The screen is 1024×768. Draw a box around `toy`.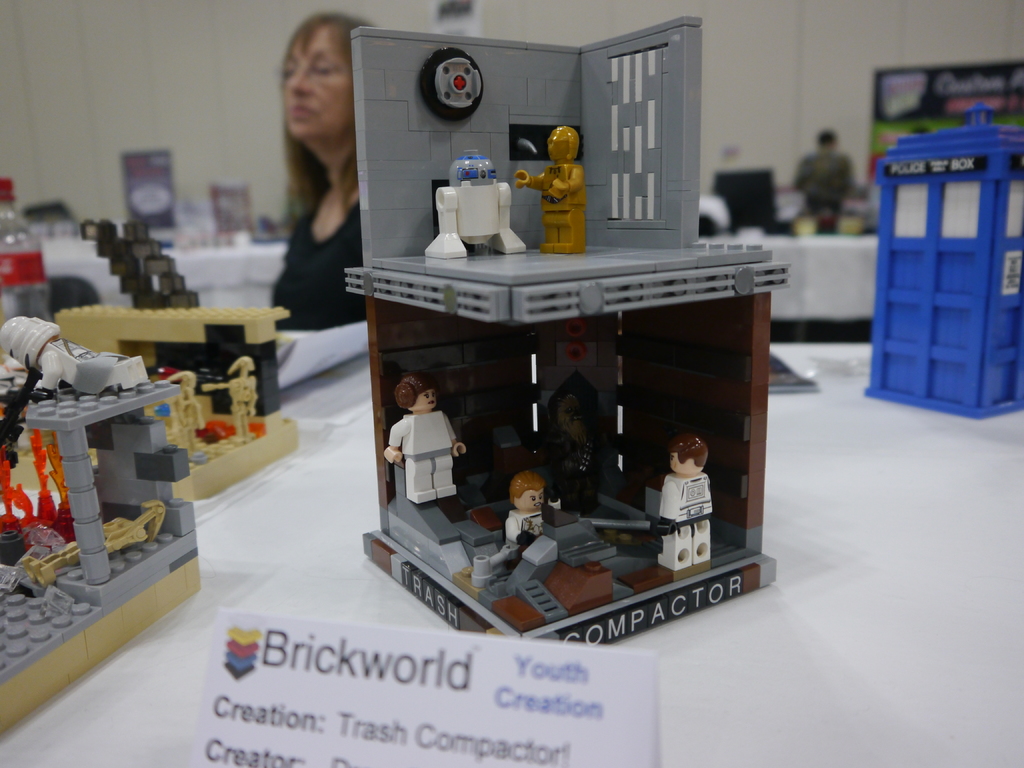
499/474/567/569.
